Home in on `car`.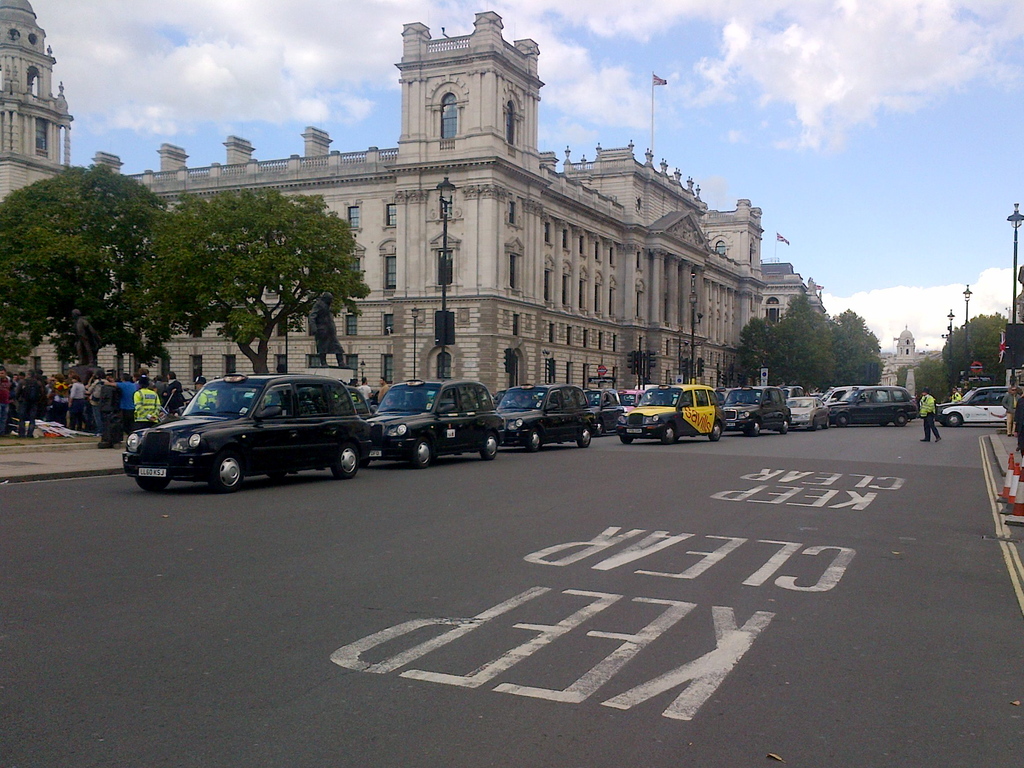
Homed in at box(721, 383, 789, 438).
